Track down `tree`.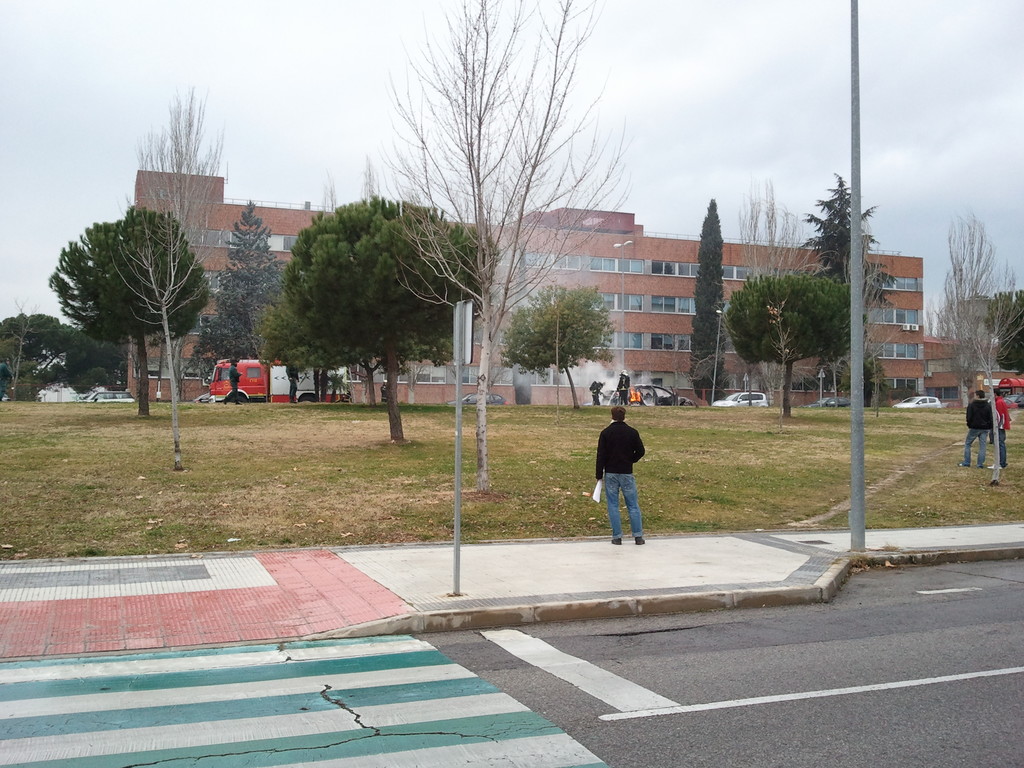
Tracked to <box>376,0,640,492</box>.
